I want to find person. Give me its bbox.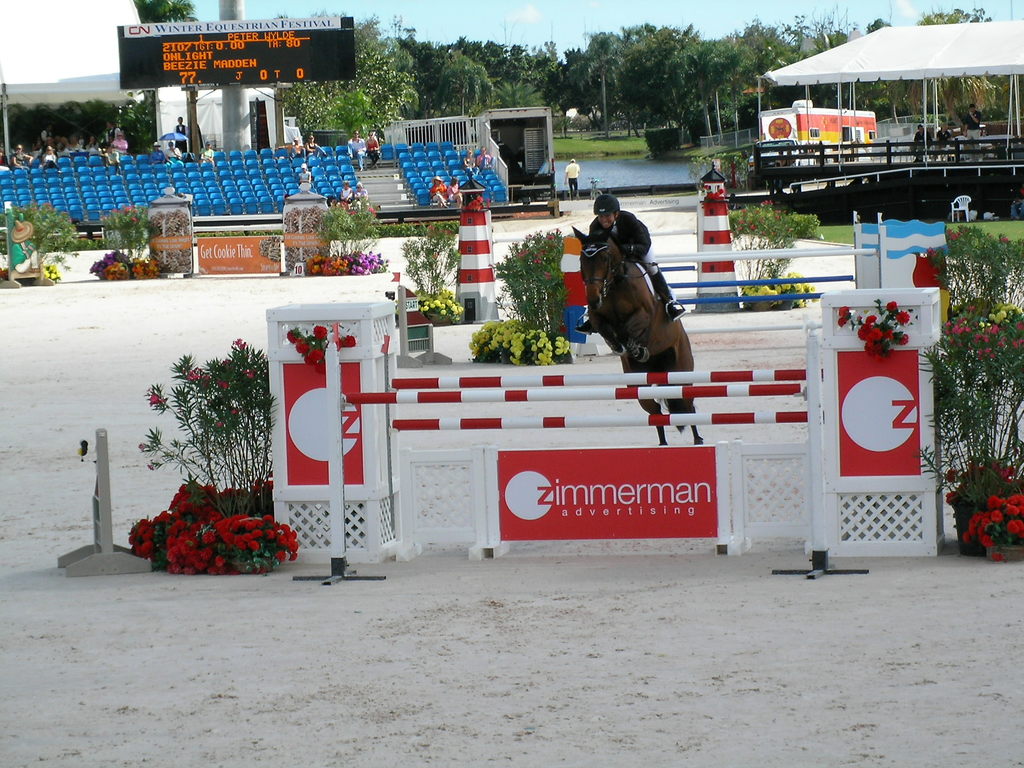
{"x1": 115, "y1": 131, "x2": 126, "y2": 156}.
